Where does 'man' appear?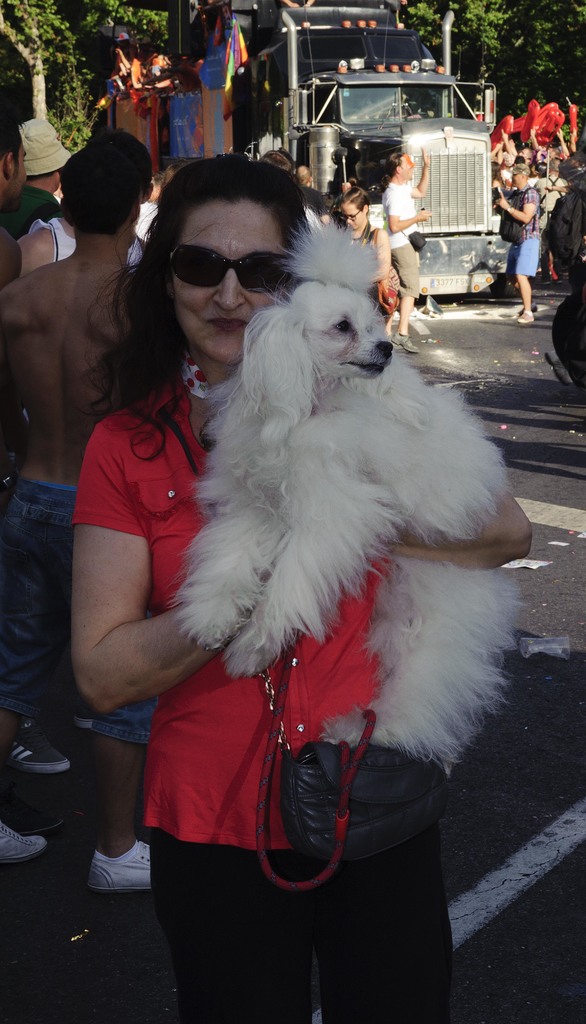
Appears at BBox(17, 116, 60, 243).
